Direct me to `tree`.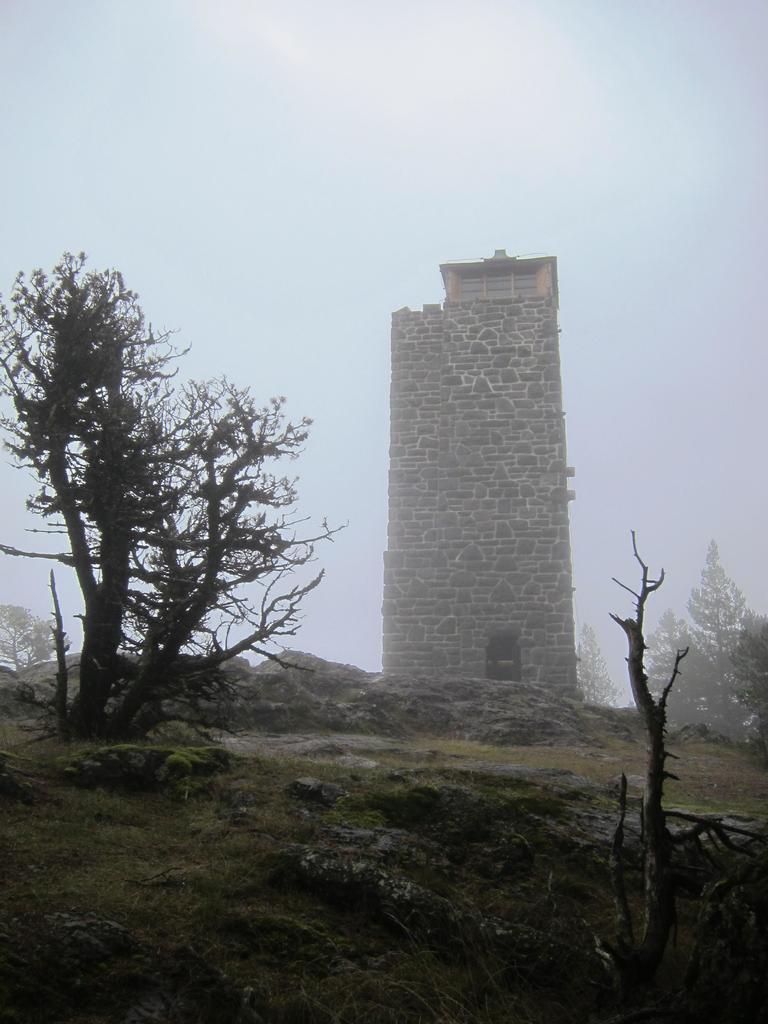
Direction: rect(592, 526, 709, 1014).
